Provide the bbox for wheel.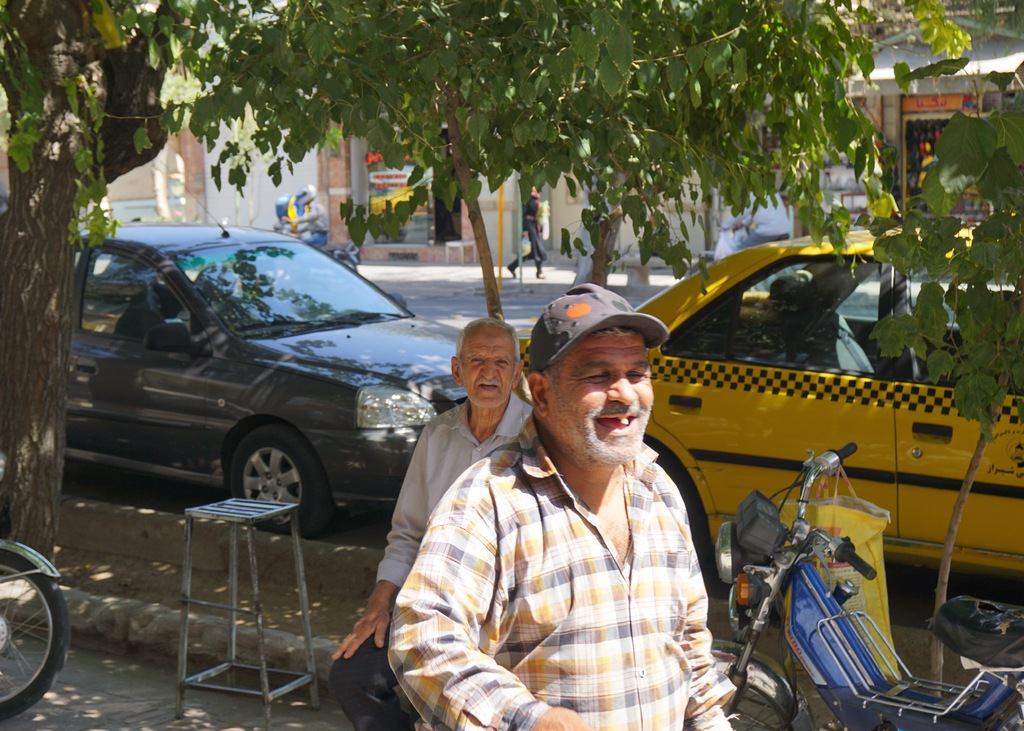
BBox(719, 686, 787, 730).
